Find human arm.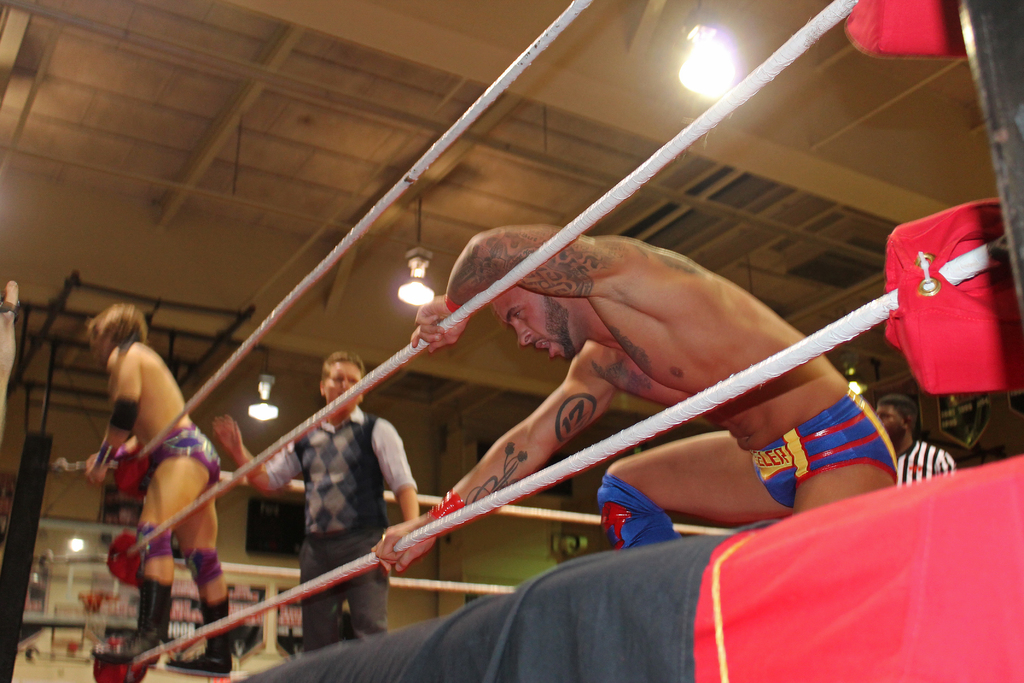
select_region(929, 438, 958, 475).
